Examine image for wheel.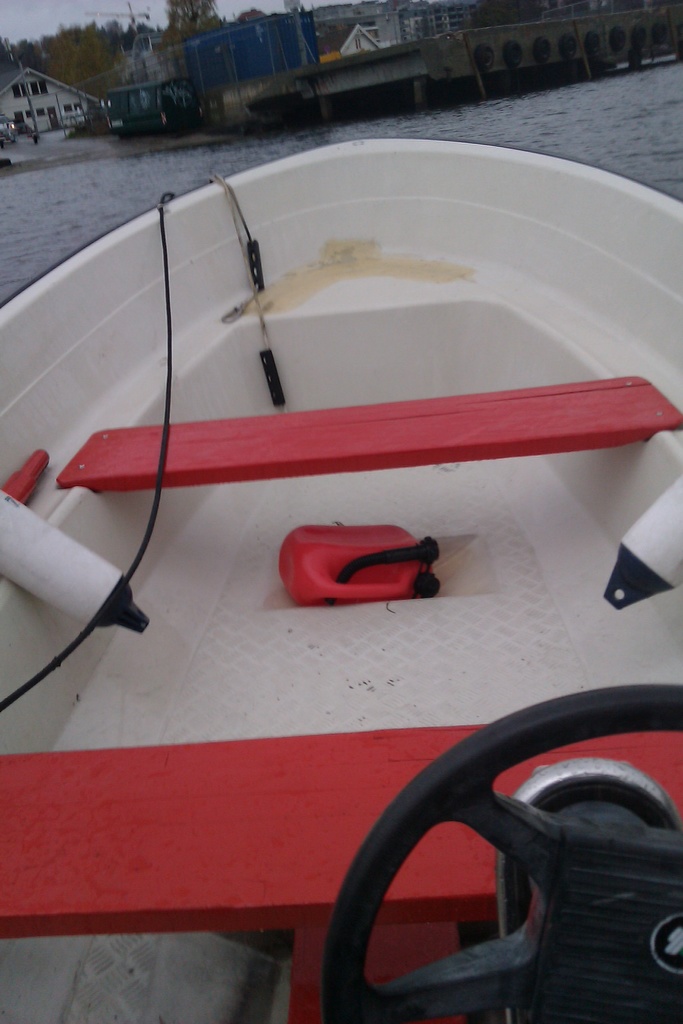
Examination result: <bbox>315, 686, 680, 1023</bbox>.
